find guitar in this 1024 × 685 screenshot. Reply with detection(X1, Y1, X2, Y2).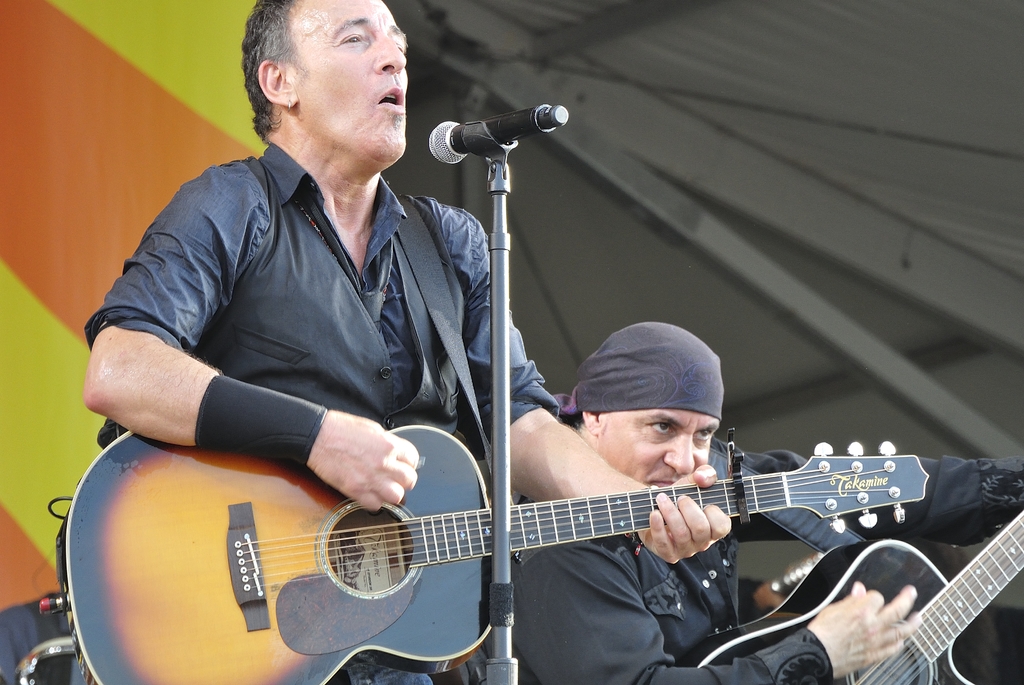
detection(57, 423, 932, 684).
